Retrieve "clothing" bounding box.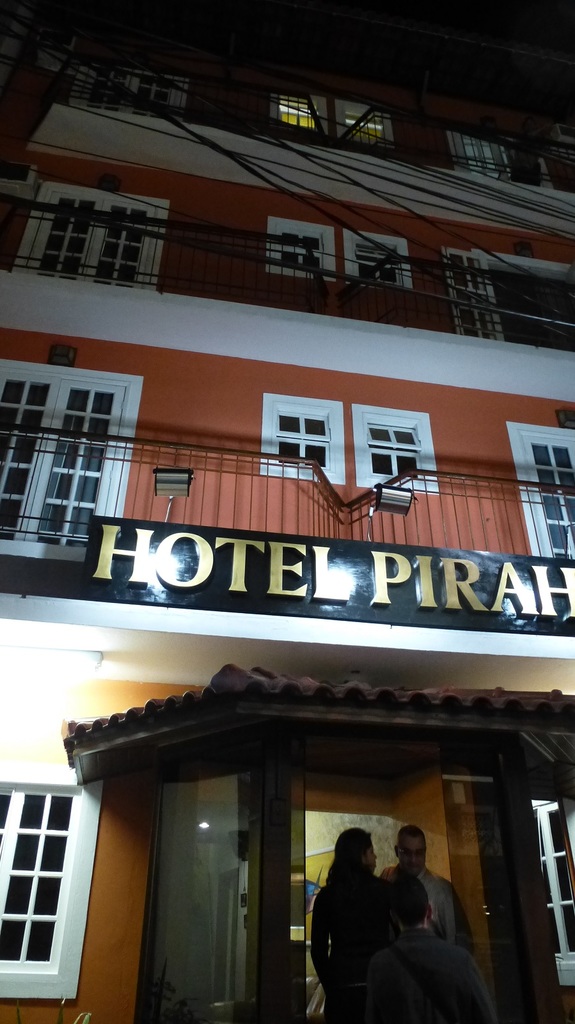
Bounding box: bbox=[367, 940, 507, 1023].
